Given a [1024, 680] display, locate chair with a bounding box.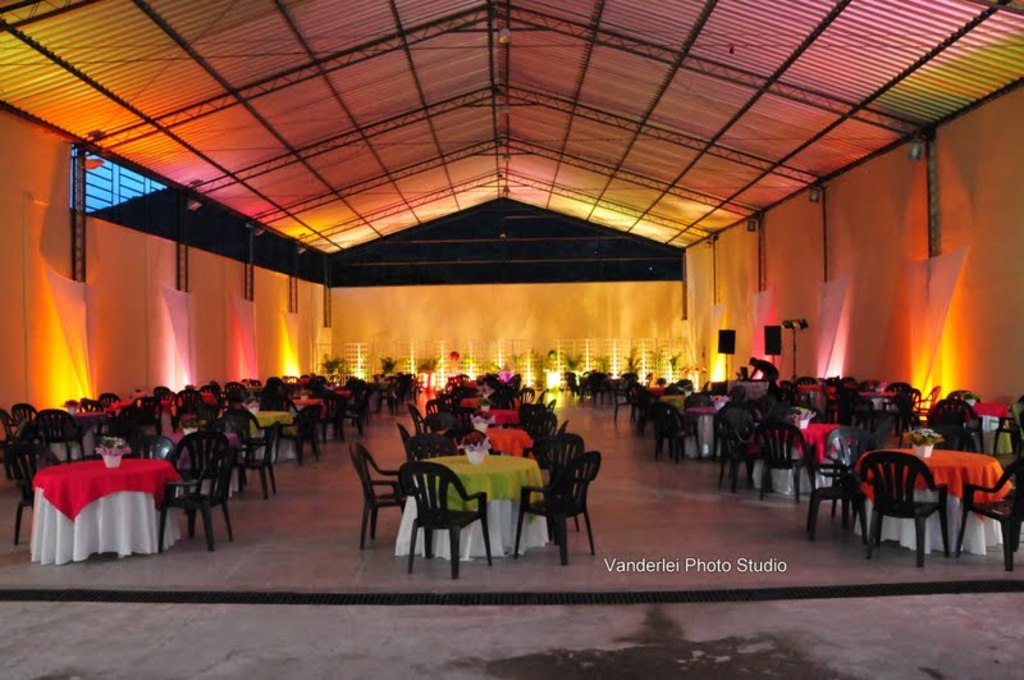
Located: (389,411,420,464).
